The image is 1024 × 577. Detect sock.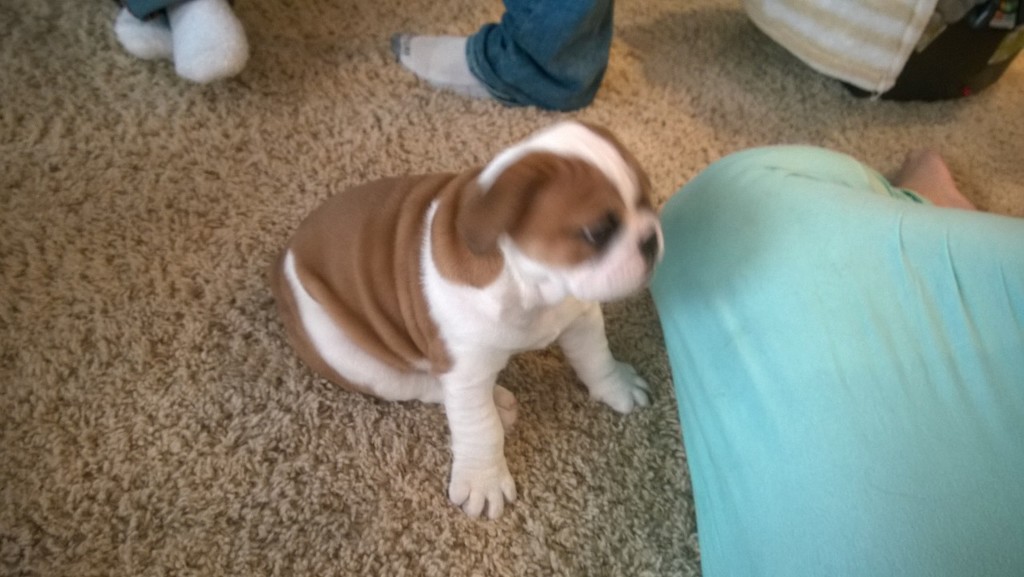
Detection: region(389, 28, 493, 95).
